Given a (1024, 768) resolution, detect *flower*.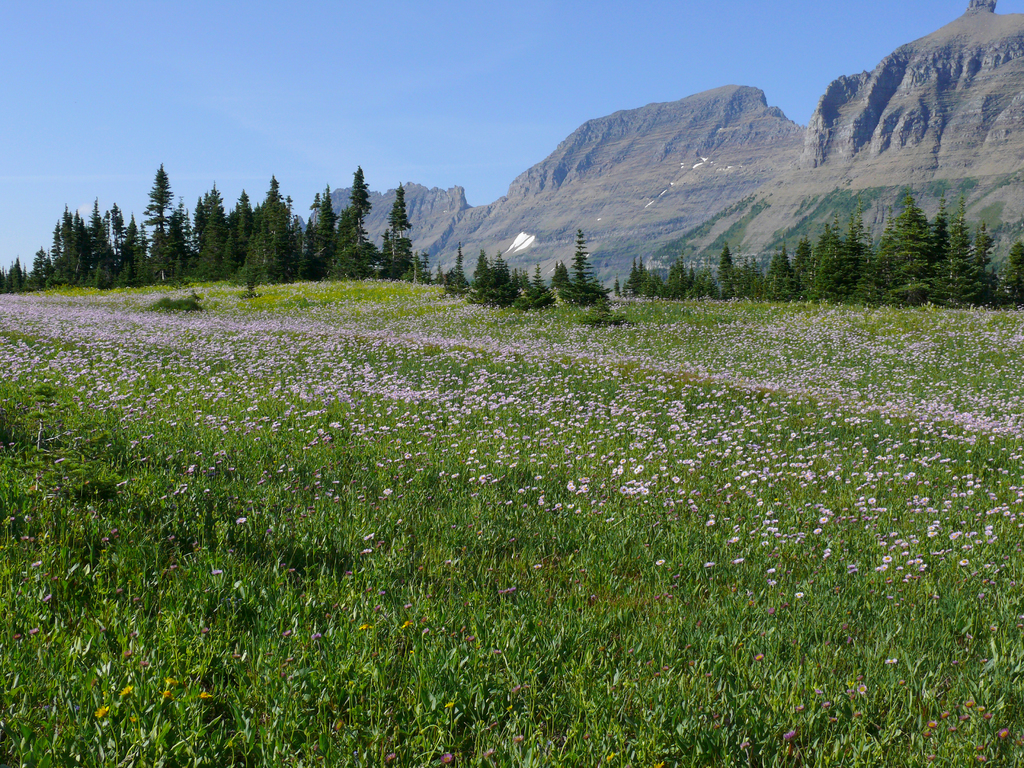
{"left": 397, "top": 618, "right": 417, "bottom": 630}.
